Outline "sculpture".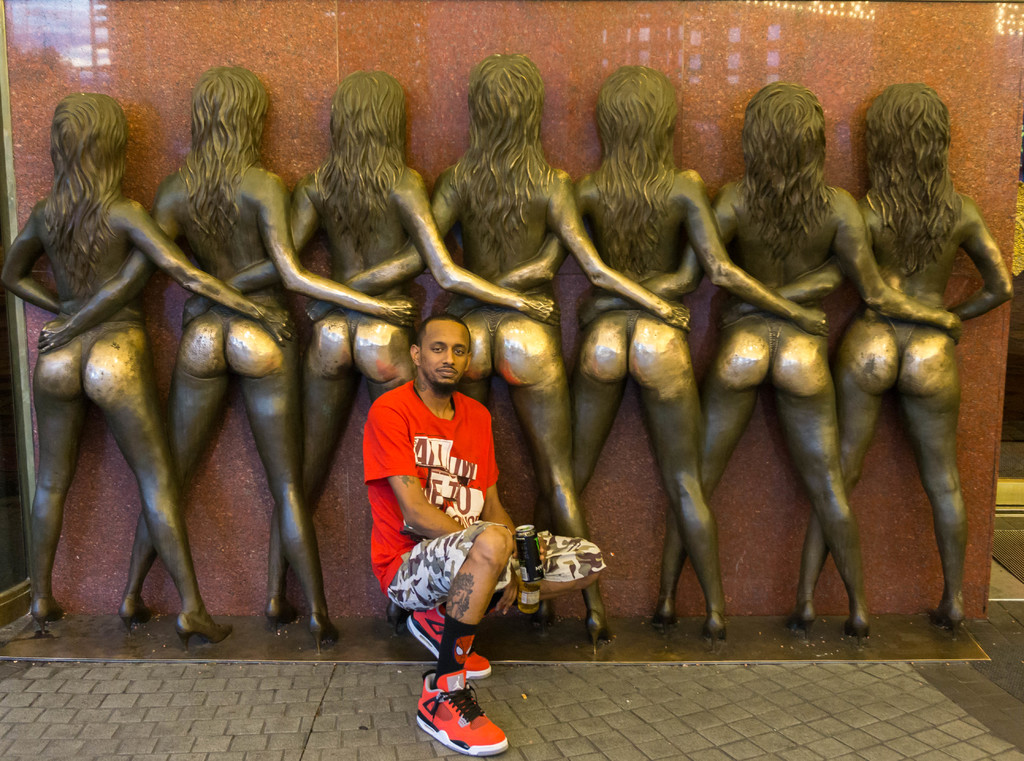
Outline: <box>0,90,293,643</box>.
